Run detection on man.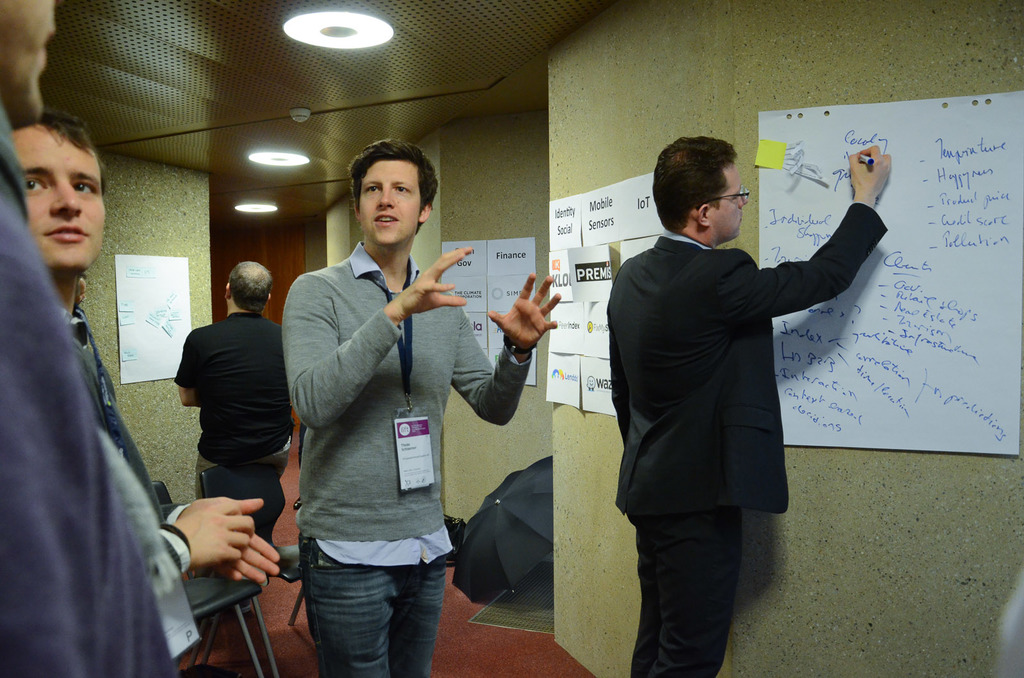
Result: <box>281,137,562,677</box>.
